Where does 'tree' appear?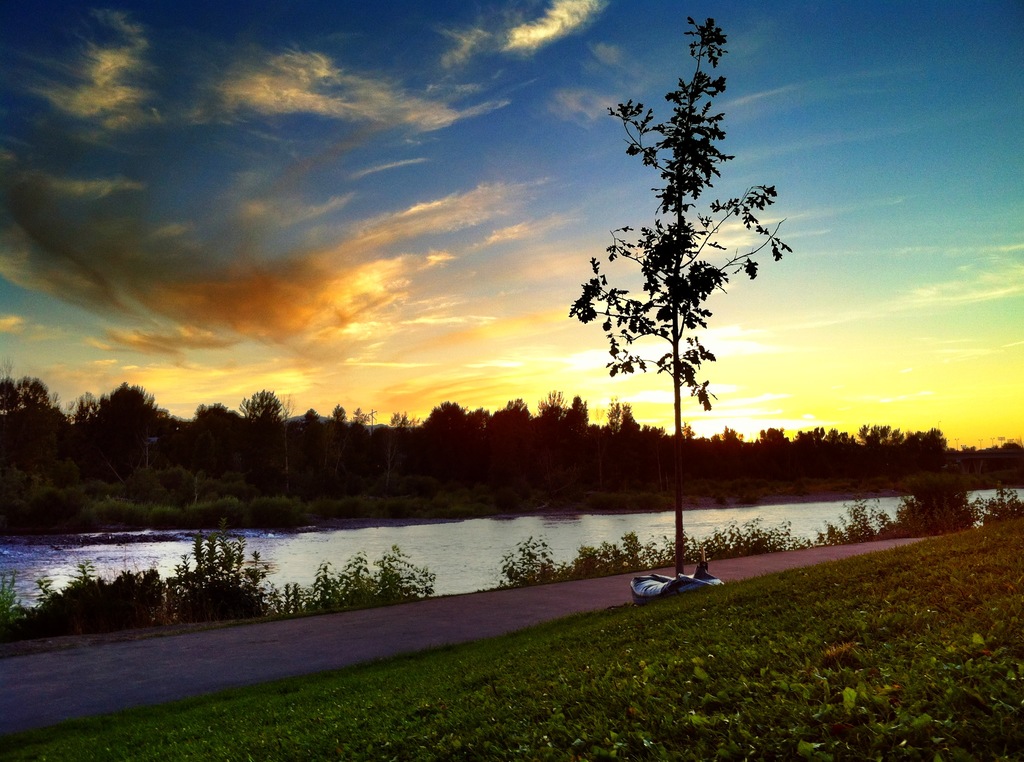
Appears at {"left": 0, "top": 370, "right": 64, "bottom": 442}.
